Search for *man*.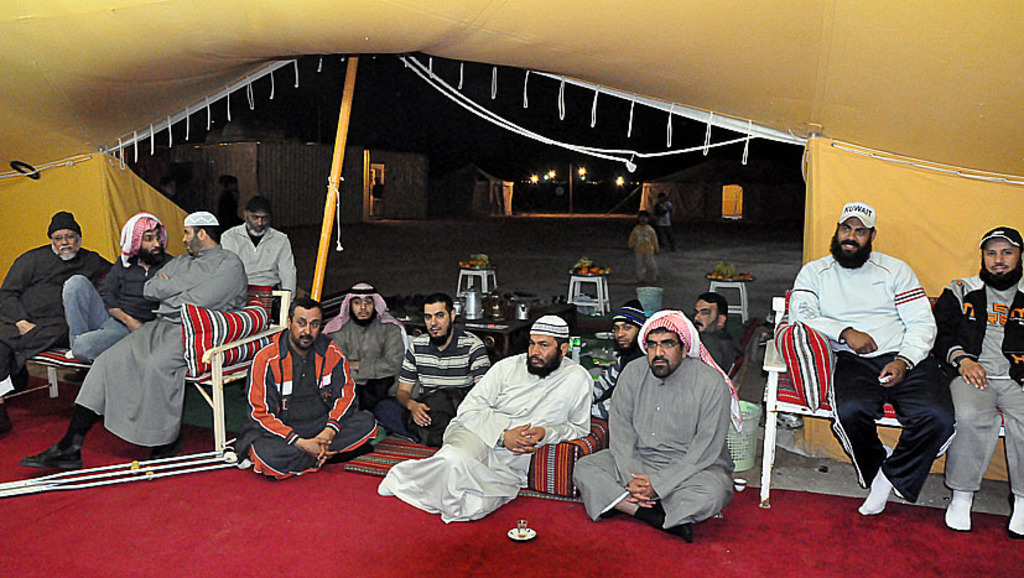
Found at {"left": 380, "top": 317, "right": 584, "bottom": 521}.
